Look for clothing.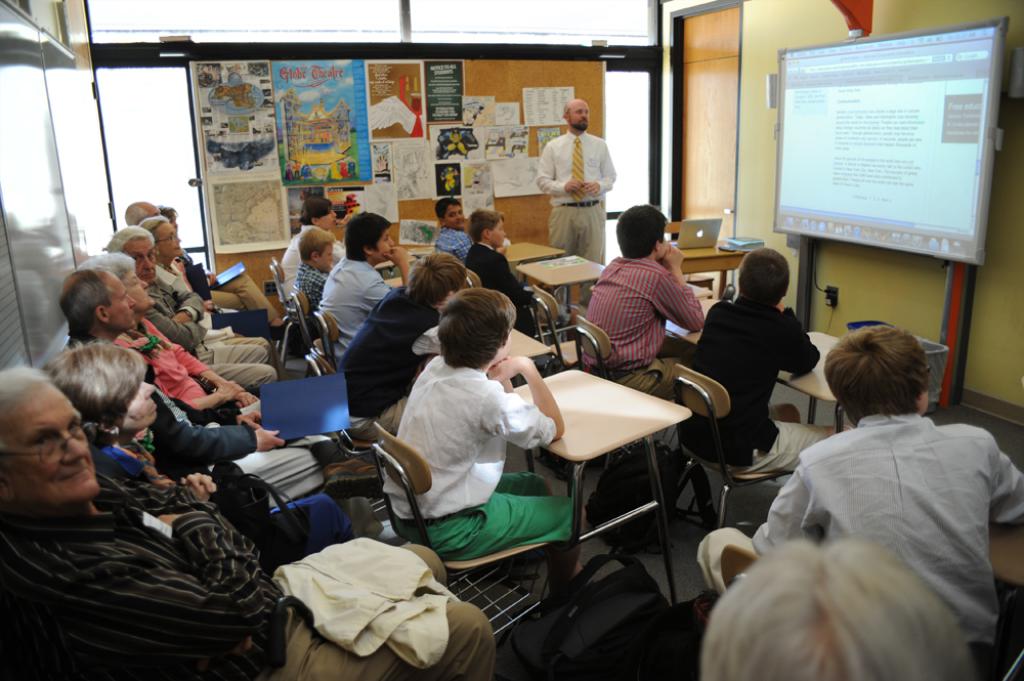
Found: detection(275, 541, 493, 680).
